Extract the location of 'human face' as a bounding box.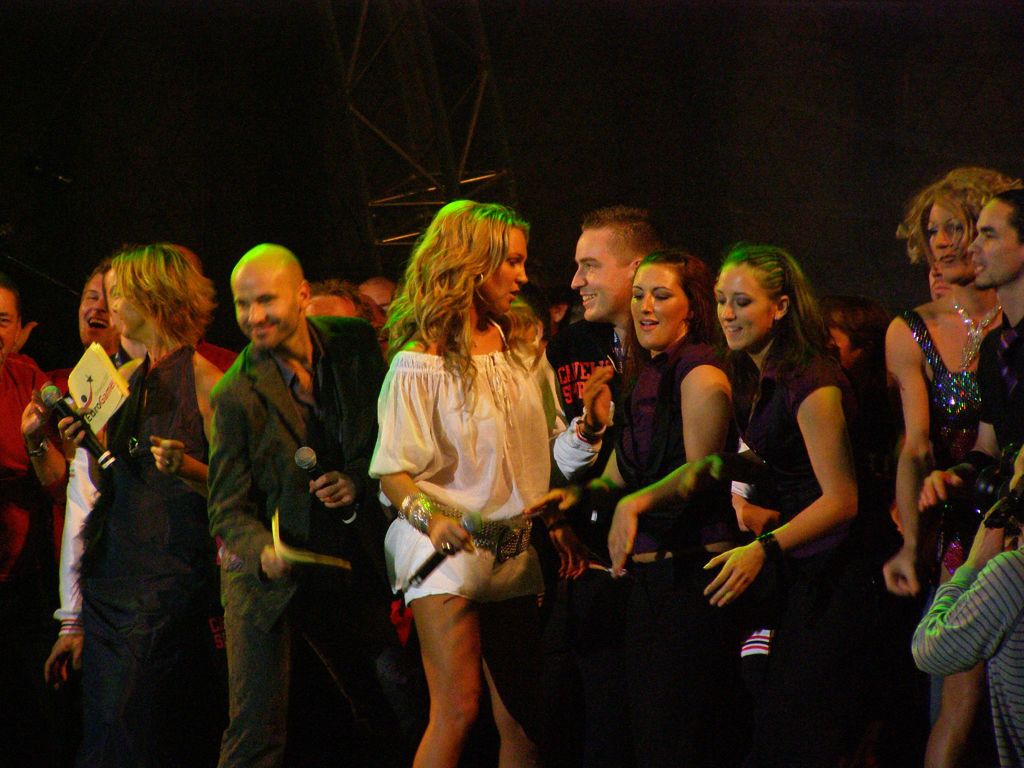
locate(116, 287, 130, 346).
